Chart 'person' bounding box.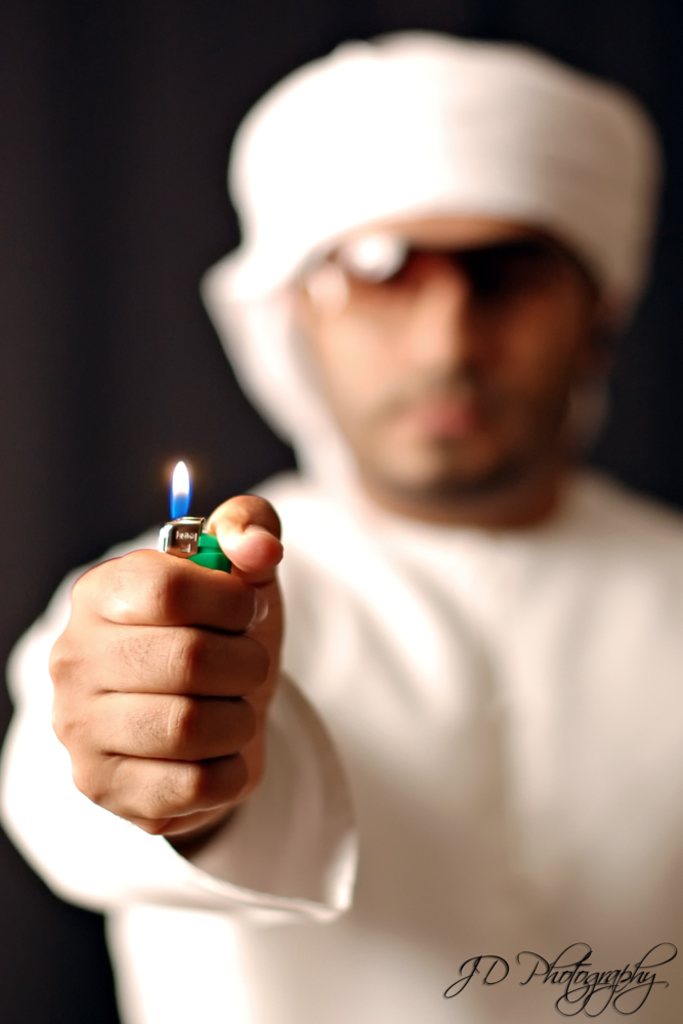
Charted: <bbox>0, 28, 682, 1023</bbox>.
